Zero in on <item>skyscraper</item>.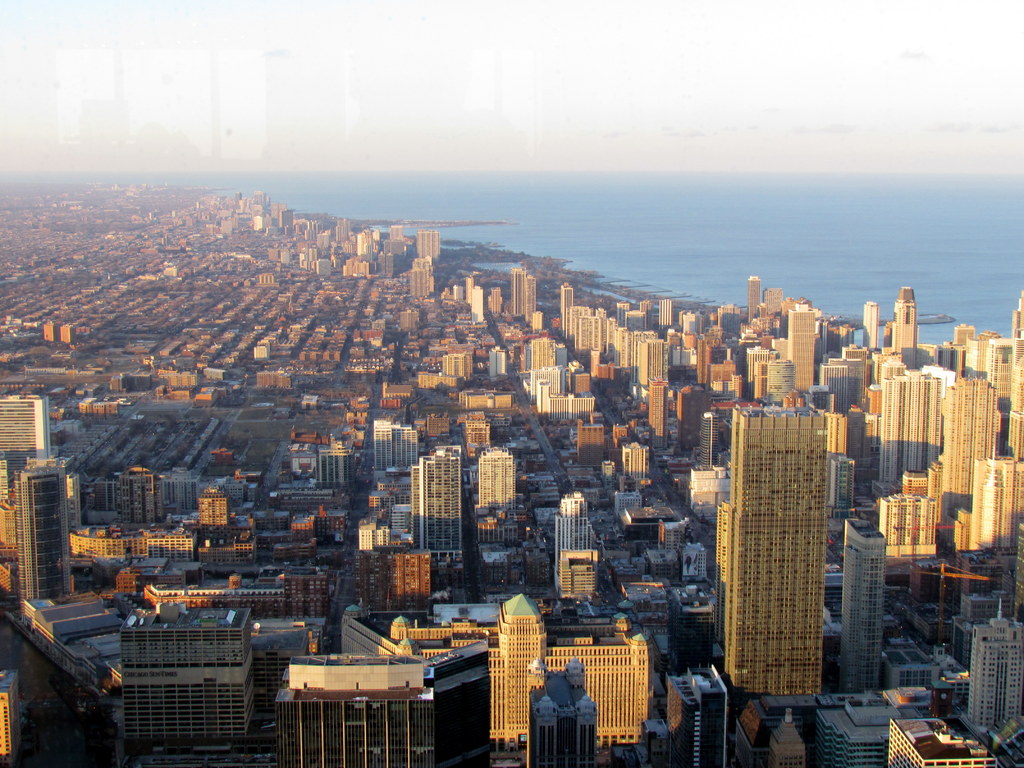
Zeroed in: (left=97, top=604, right=268, bottom=755).
